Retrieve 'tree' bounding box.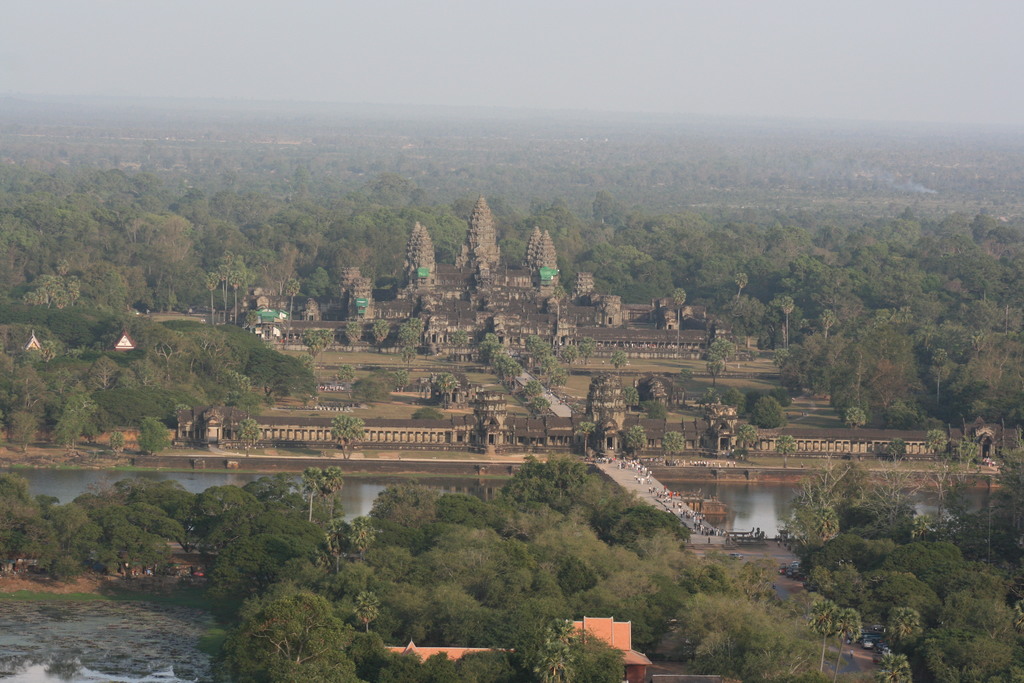
Bounding box: <bbox>304, 329, 335, 365</bbox>.
